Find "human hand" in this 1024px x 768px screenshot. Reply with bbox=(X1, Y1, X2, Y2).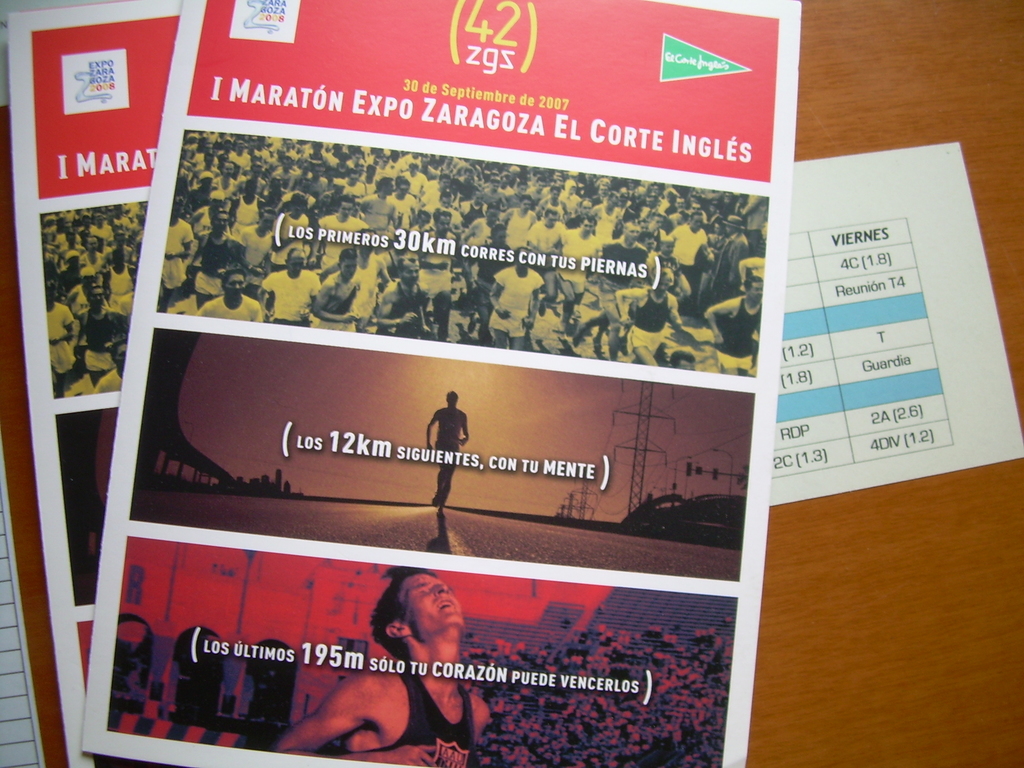
bbox=(47, 335, 60, 348).
